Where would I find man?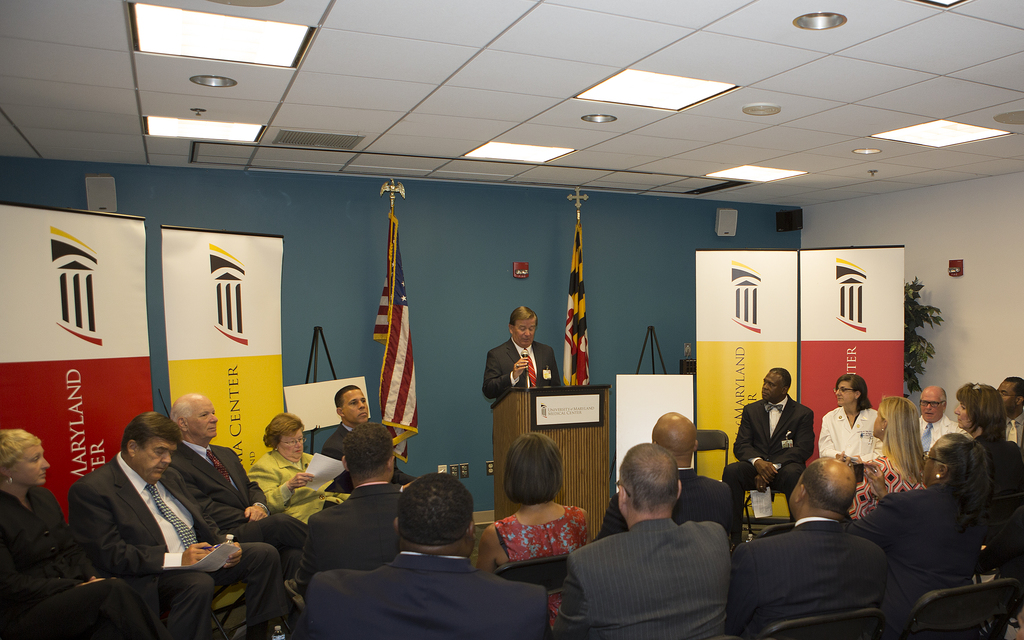
At l=998, t=379, r=1023, b=444.
